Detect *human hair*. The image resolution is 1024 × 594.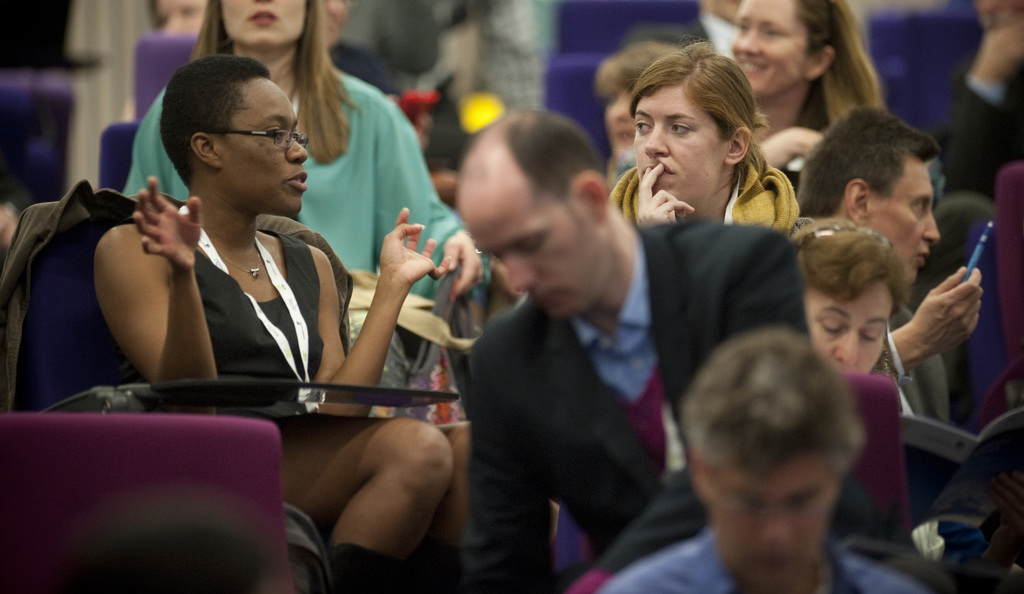
bbox=(183, 0, 359, 161).
